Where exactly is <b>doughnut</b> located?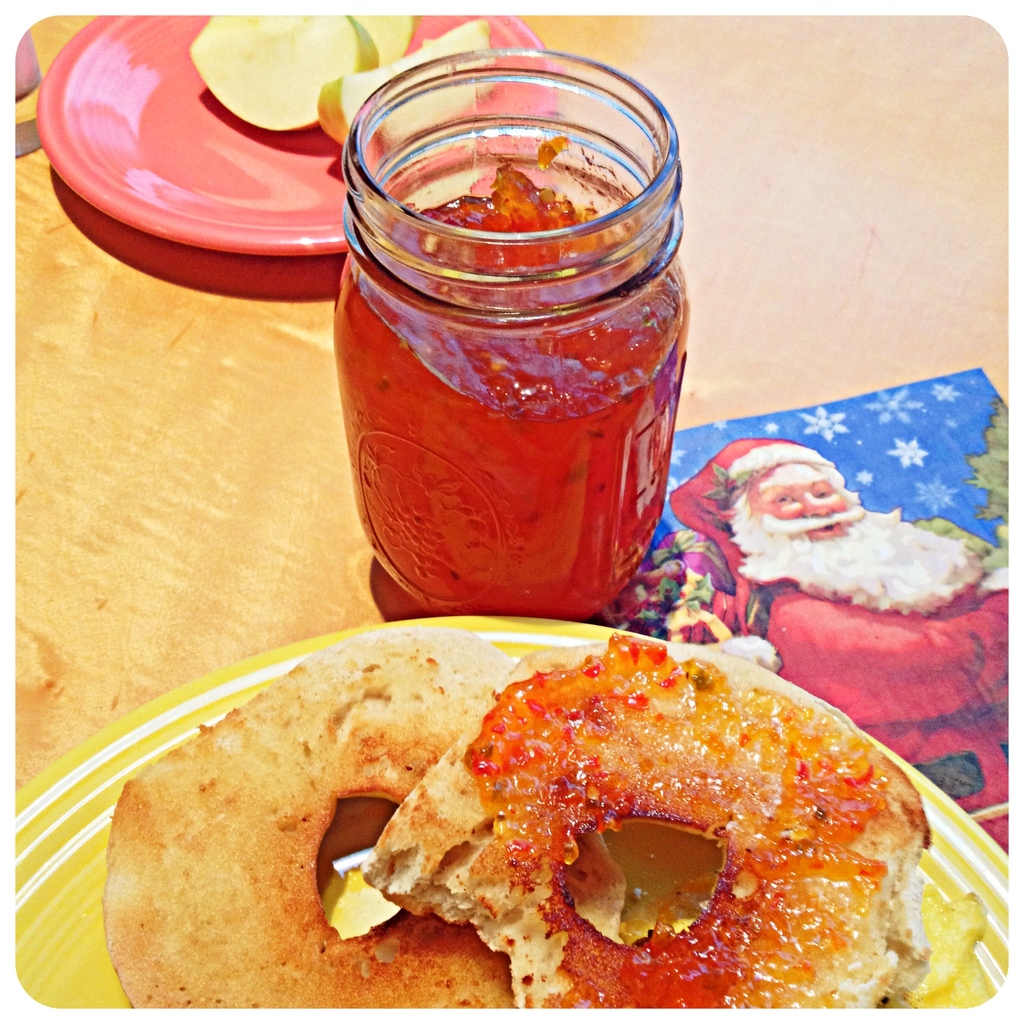
Its bounding box is pyautogui.locateOnScreen(363, 634, 937, 1023).
